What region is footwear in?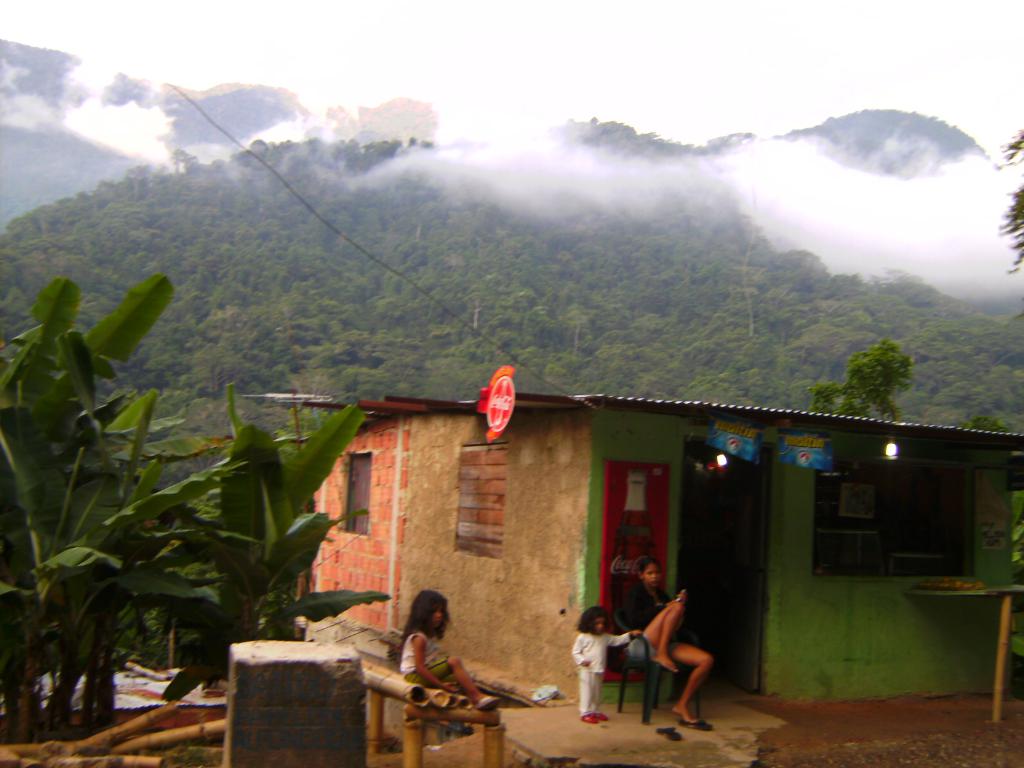
[left=658, top=727, right=683, bottom=741].
